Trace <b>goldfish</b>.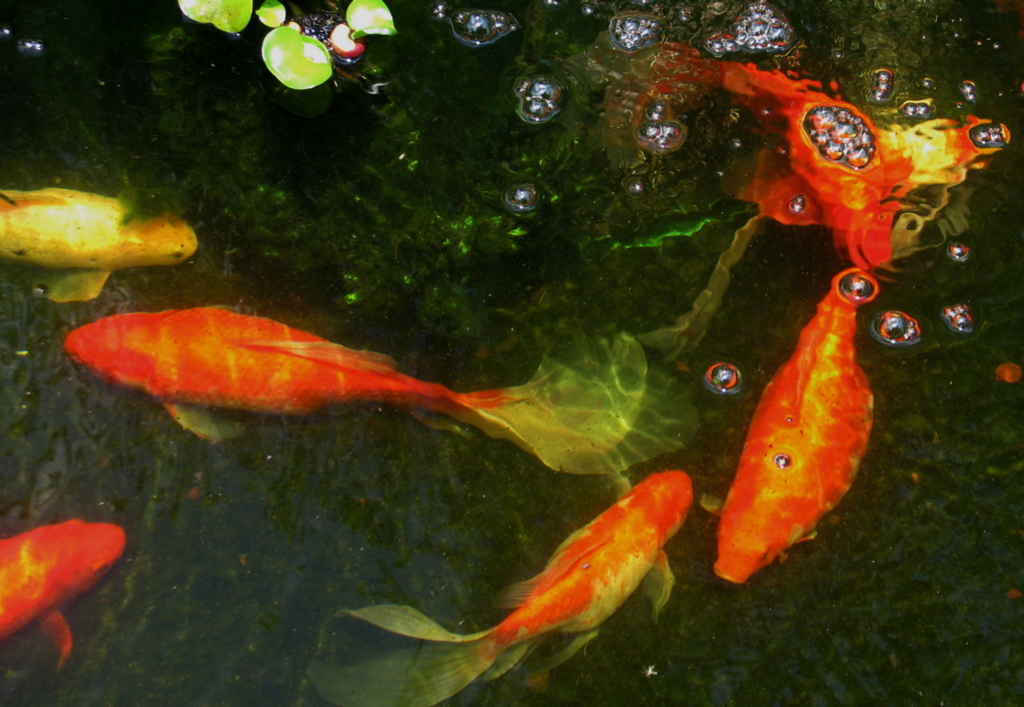
Traced to rect(2, 517, 127, 666).
